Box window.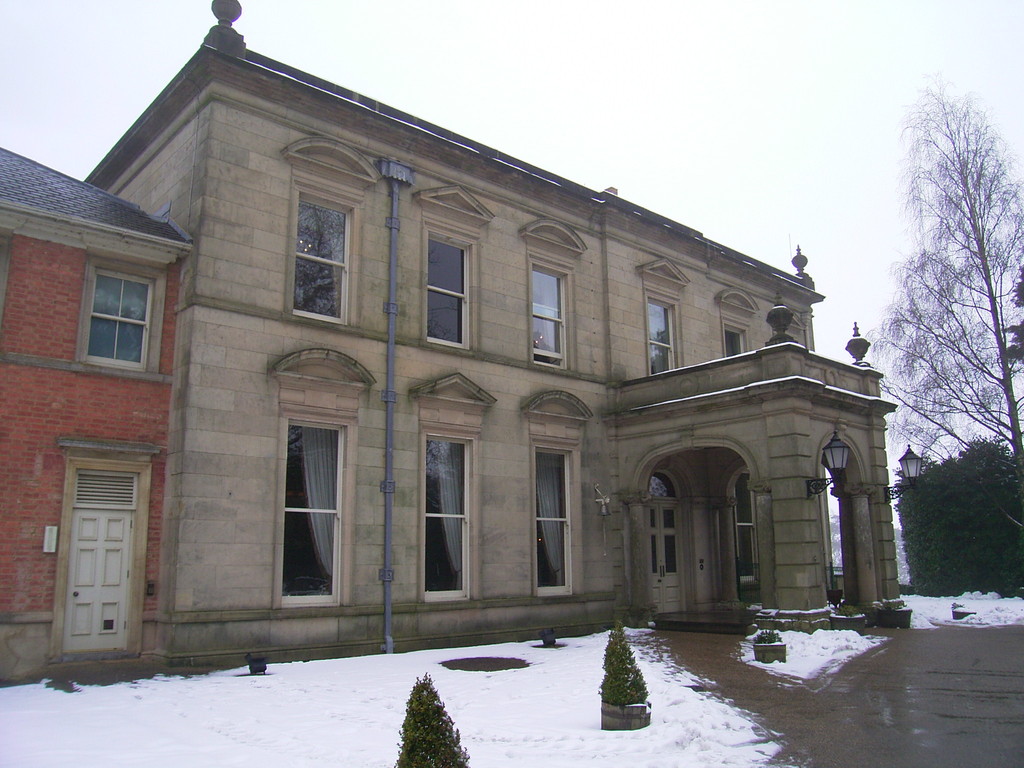
264 416 351 597.
